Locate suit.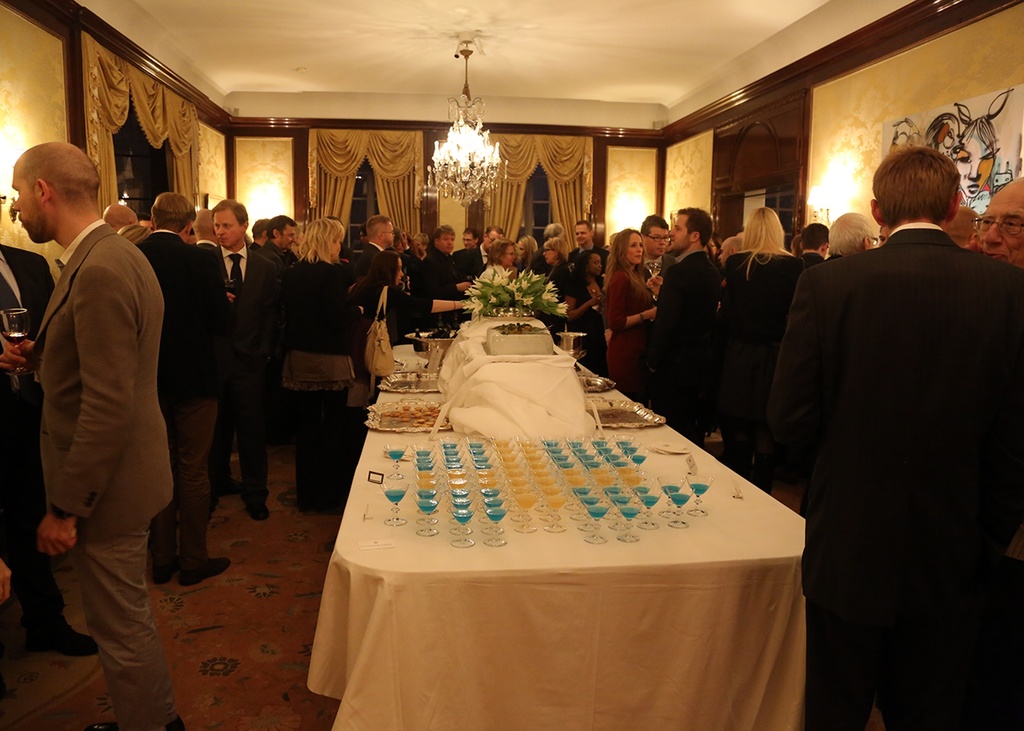
Bounding box: (570,245,612,285).
